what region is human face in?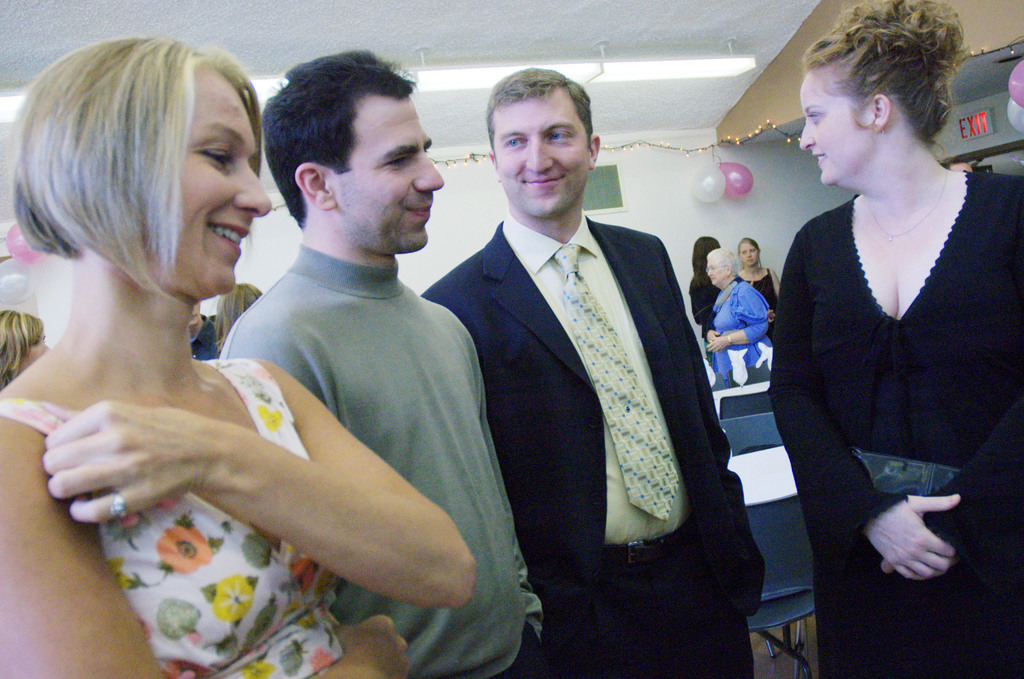
box(495, 95, 593, 221).
